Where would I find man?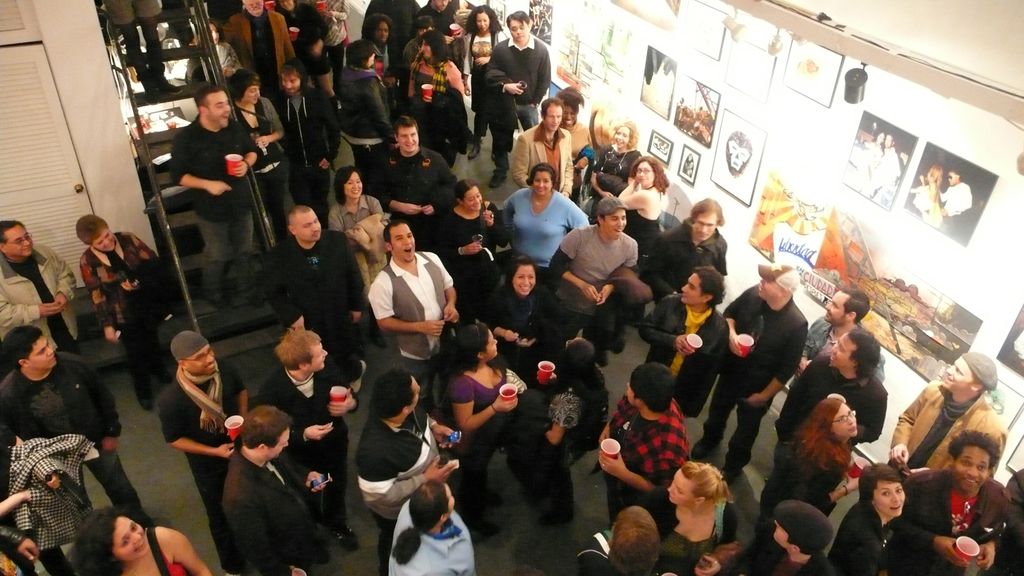
At 0,216,83,345.
